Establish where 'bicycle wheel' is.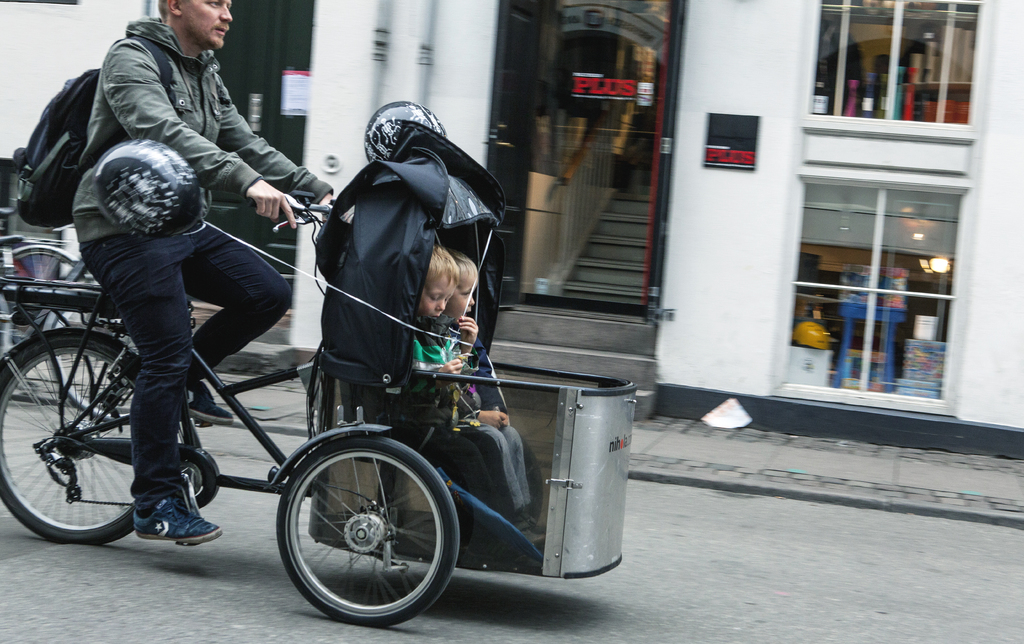
Established at bbox=[0, 243, 99, 323].
